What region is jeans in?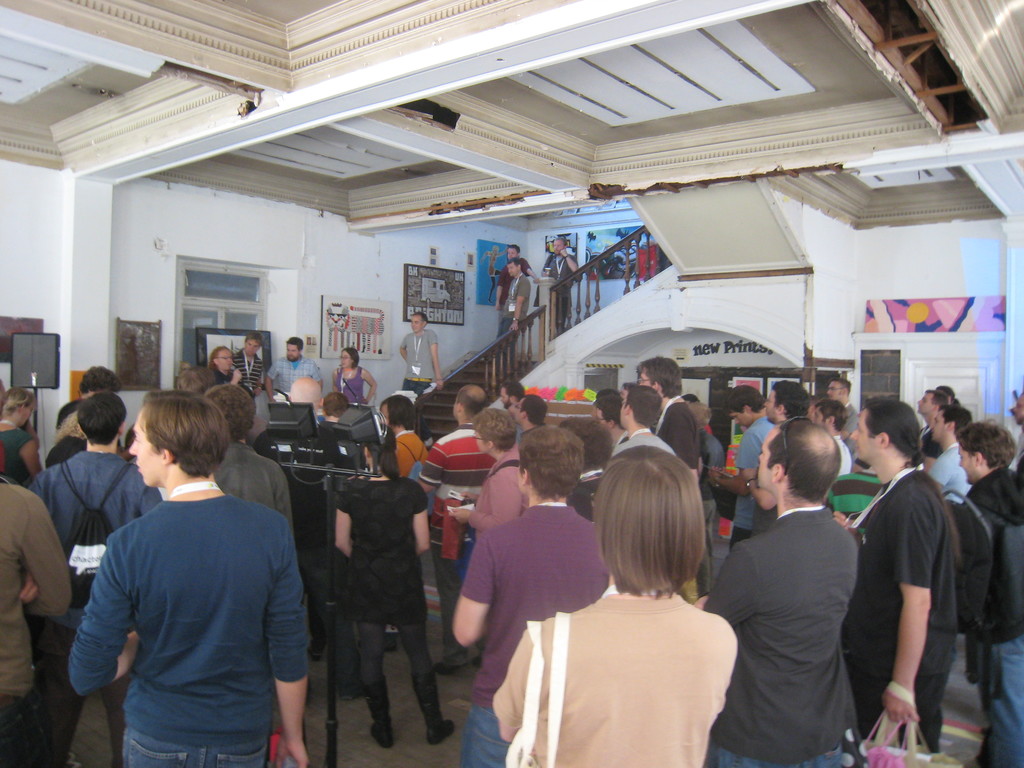
pyautogui.locateOnScreen(108, 714, 279, 767).
